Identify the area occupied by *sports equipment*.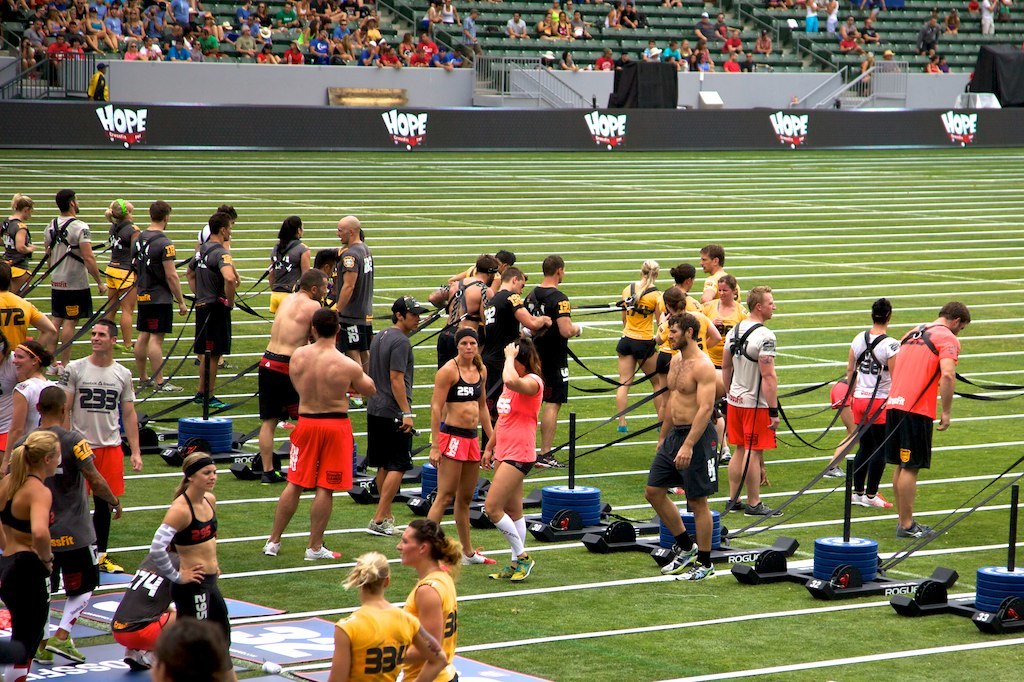
Area: Rect(226, 459, 372, 487).
